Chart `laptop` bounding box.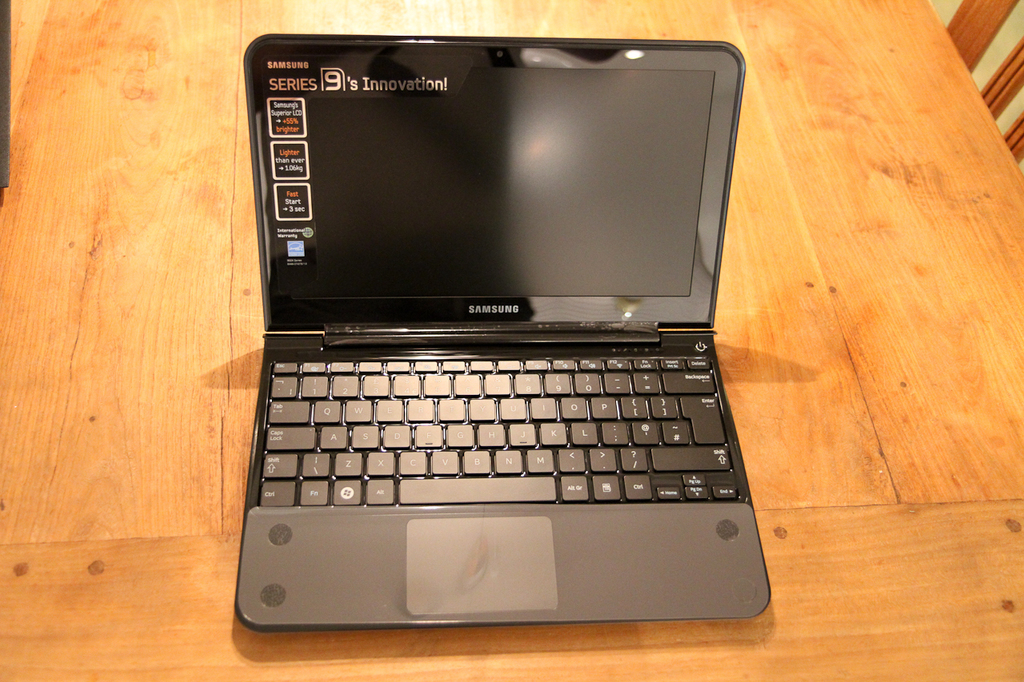
Charted: Rect(232, 30, 772, 635).
